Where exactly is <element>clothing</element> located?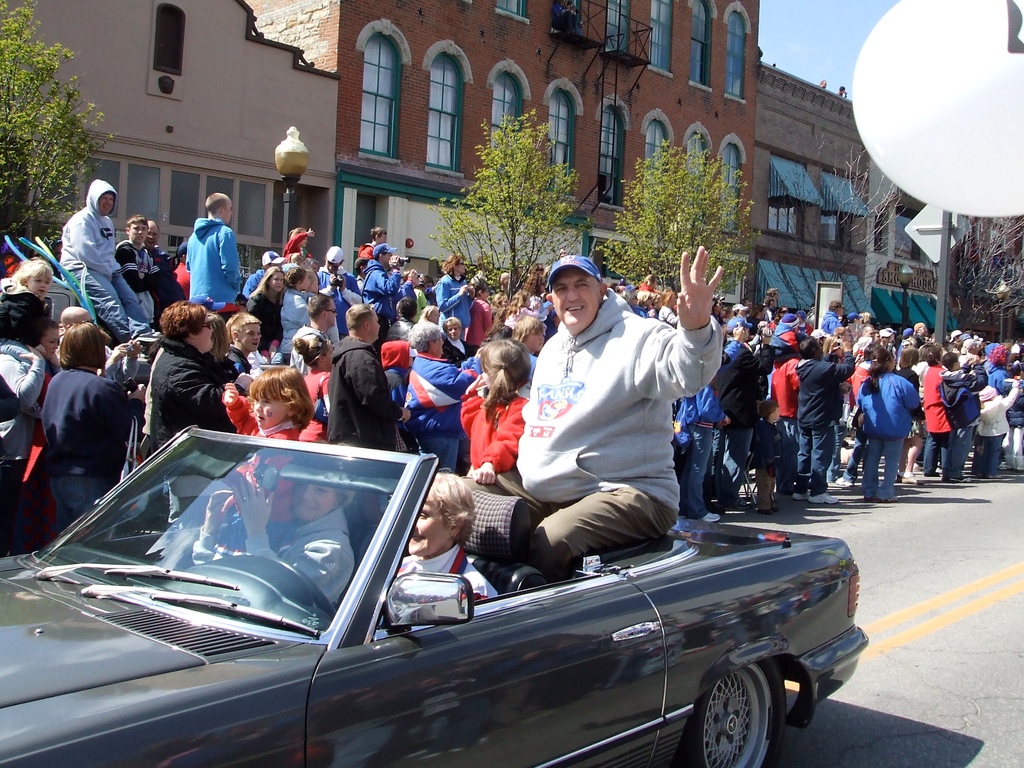
Its bounding box is (58,176,150,340).
